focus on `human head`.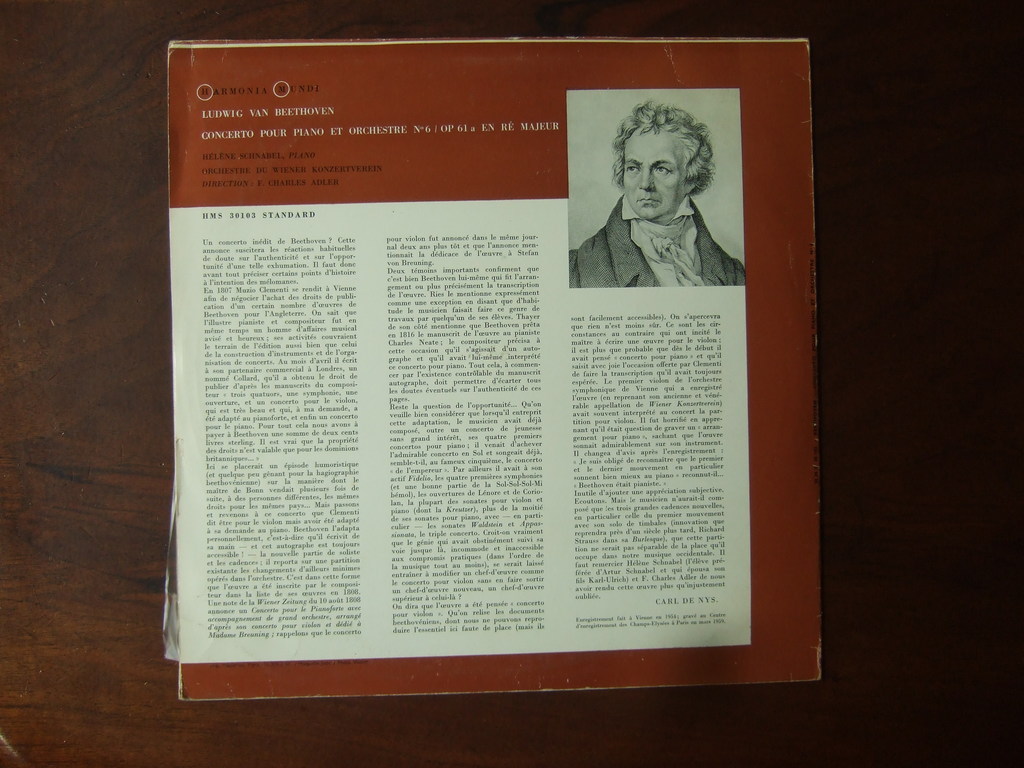
Focused at 607:103:702:224.
